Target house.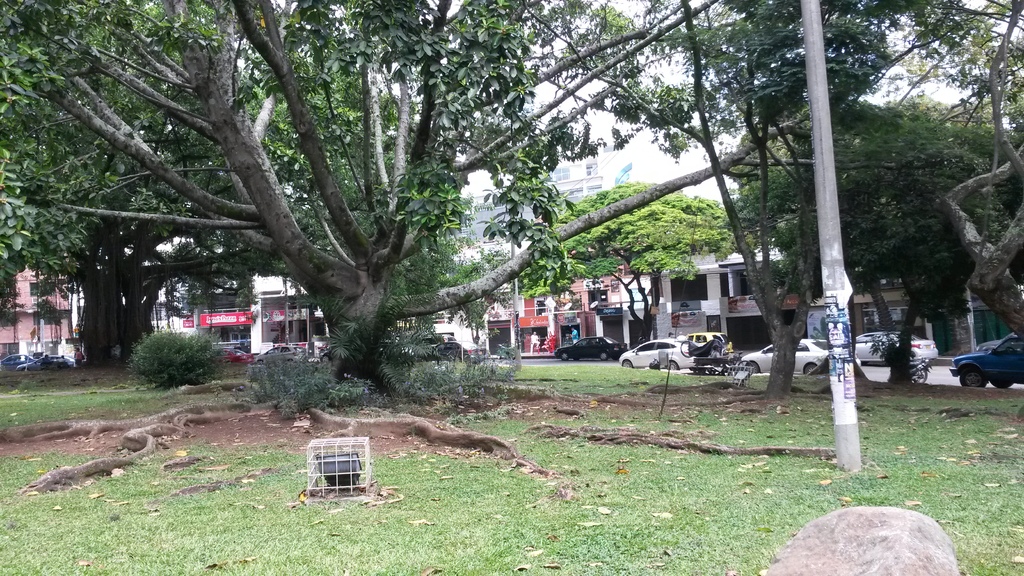
Target region: <bbox>483, 259, 627, 359</bbox>.
